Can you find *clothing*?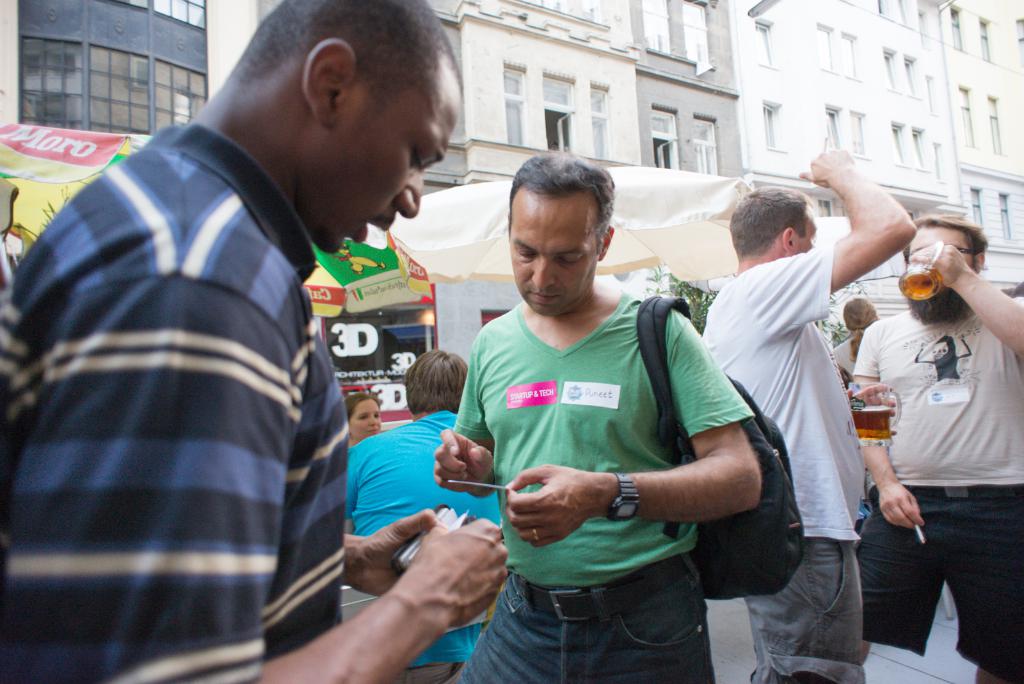
Yes, bounding box: <bbox>700, 241, 869, 683</bbox>.
